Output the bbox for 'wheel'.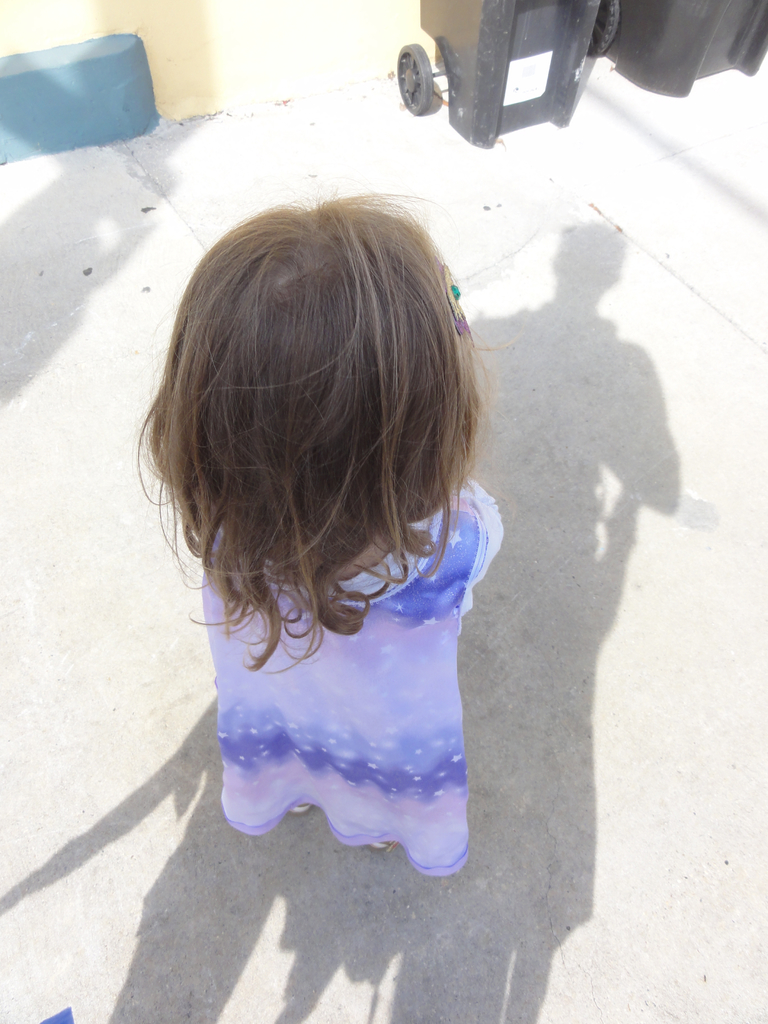
box(397, 42, 431, 118).
